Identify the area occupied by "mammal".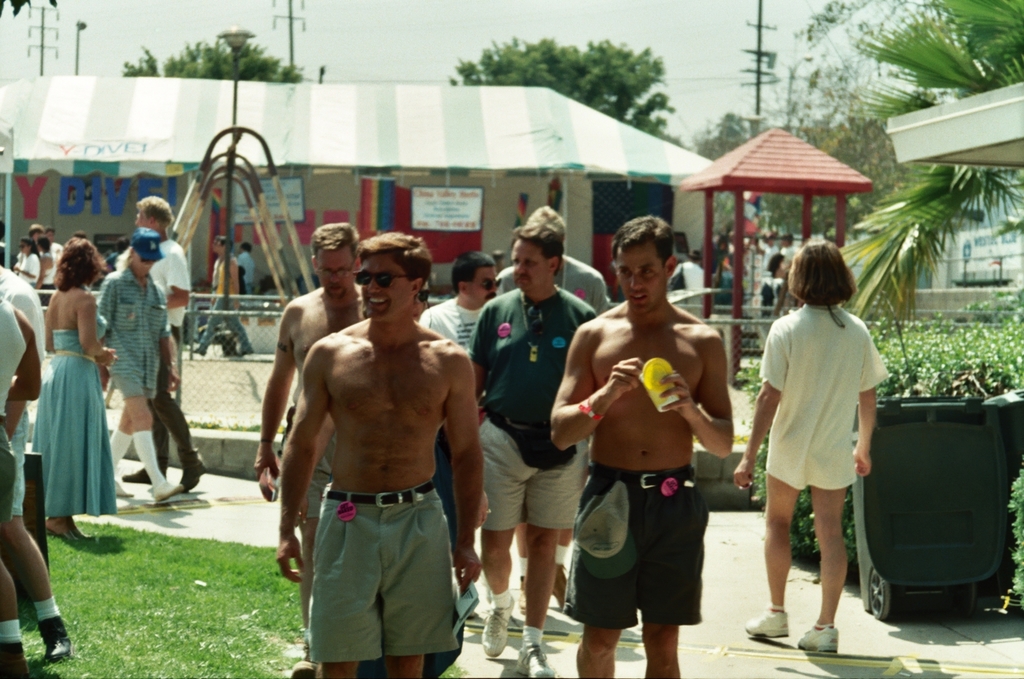
Area: [x1=751, y1=212, x2=900, y2=640].
